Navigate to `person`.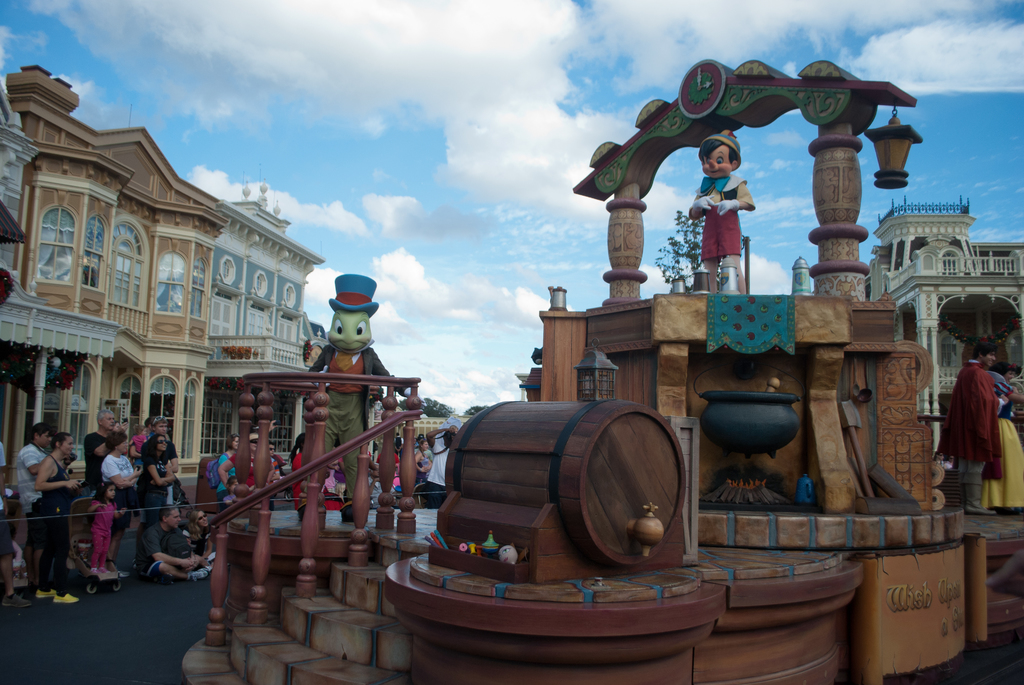
Navigation target: [x1=147, y1=420, x2=178, y2=473].
